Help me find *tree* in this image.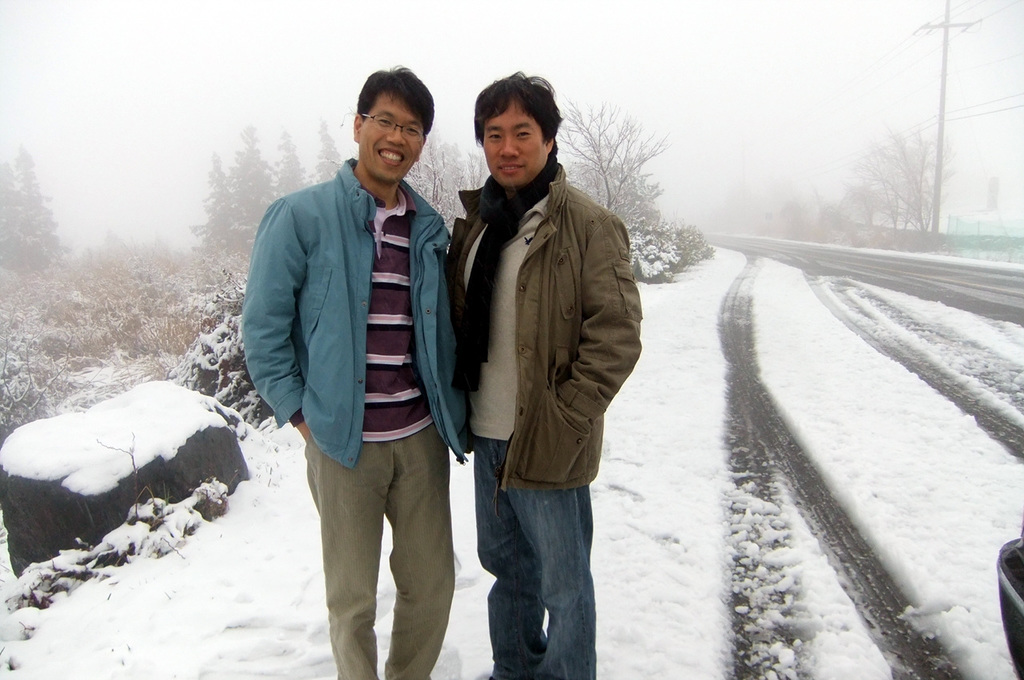
Found it: 217,121,282,262.
